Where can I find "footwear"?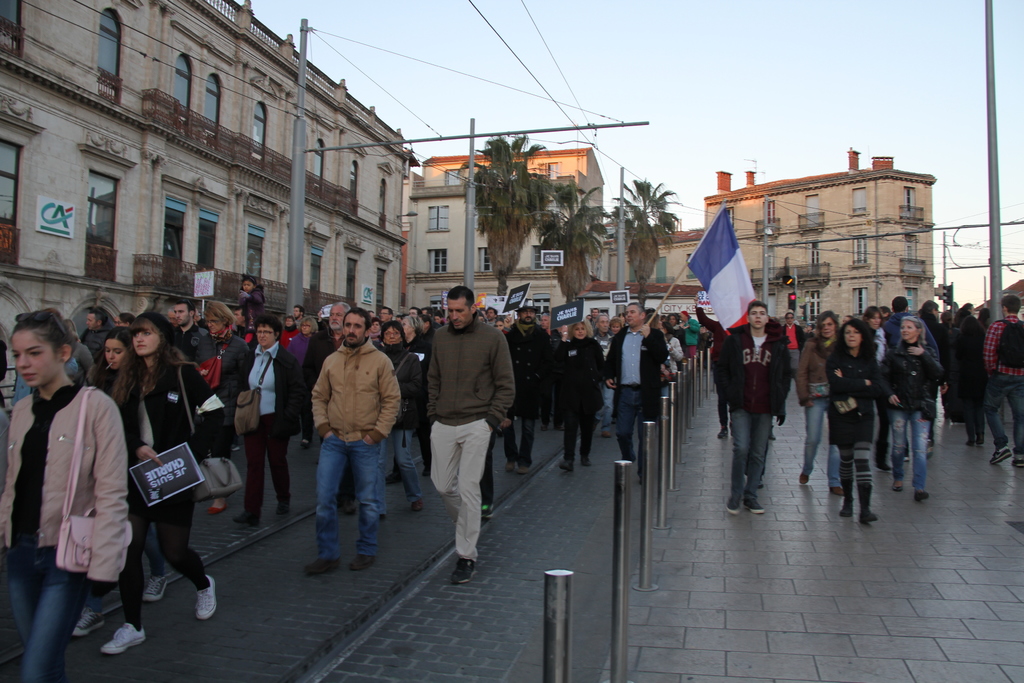
You can find it at <bbox>841, 502, 856, 514</bbox>.
